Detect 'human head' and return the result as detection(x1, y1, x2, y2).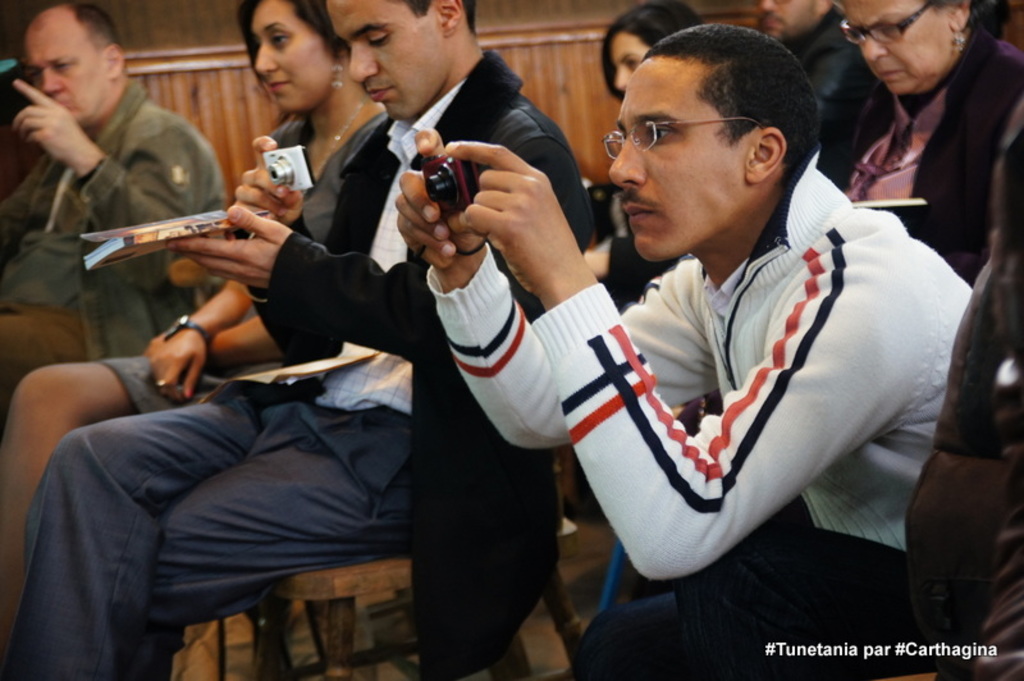
detection(604, 0, 701, 92).
